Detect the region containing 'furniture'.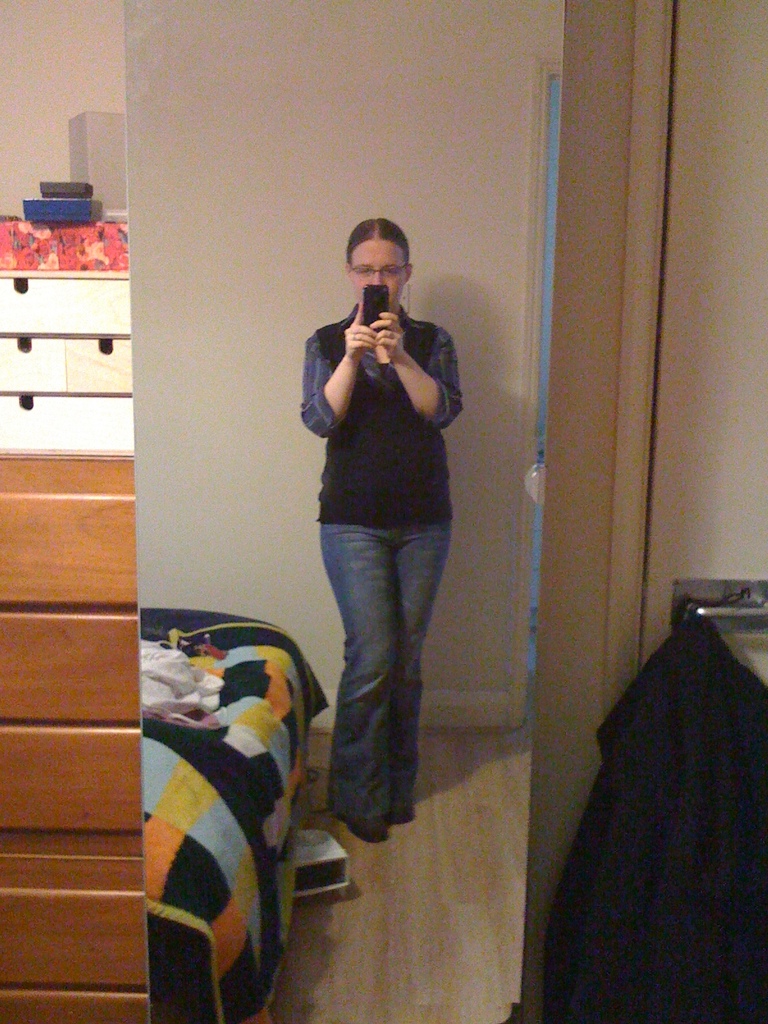
bbox(143, 601, 322, 1023).
